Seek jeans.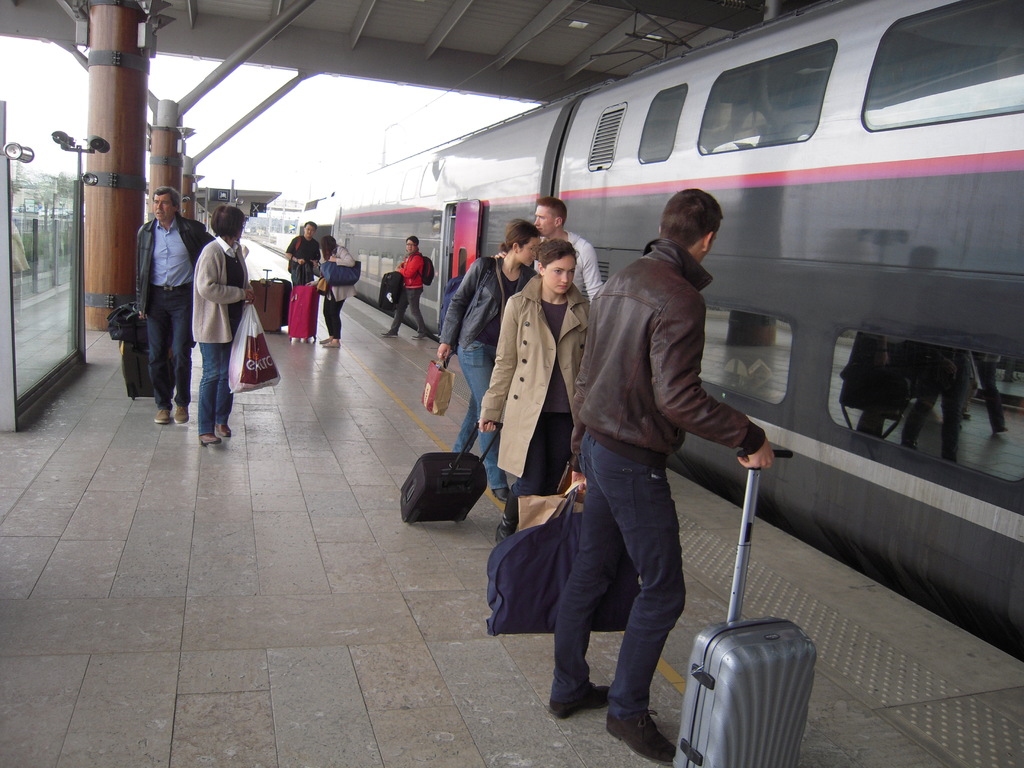
[149,283,195,410].
